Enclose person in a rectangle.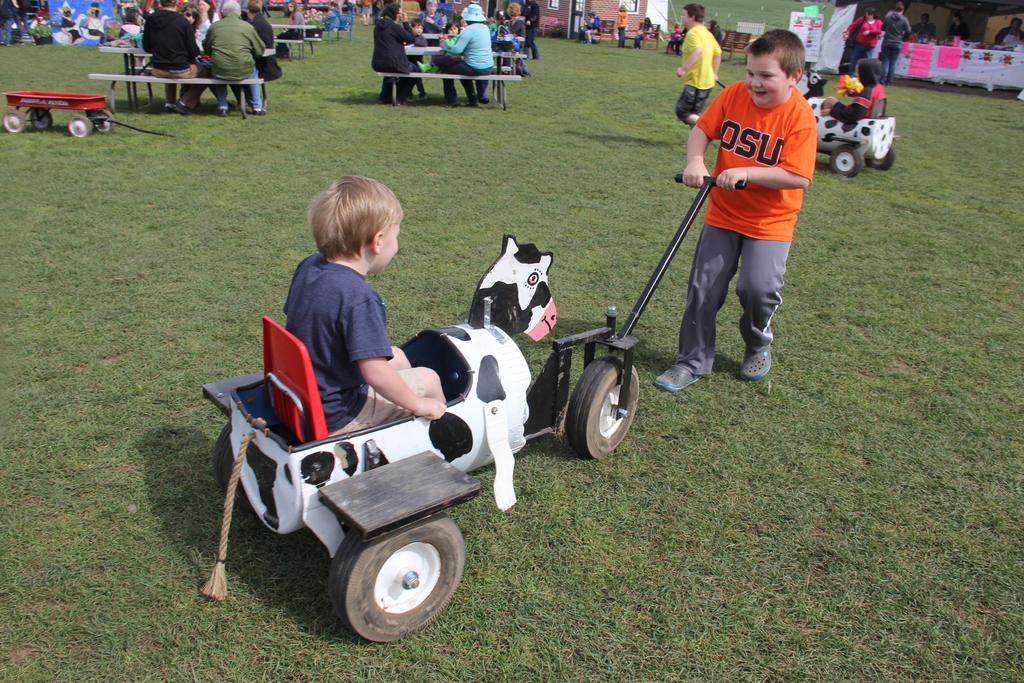
box(439, 0, 492, 109).
